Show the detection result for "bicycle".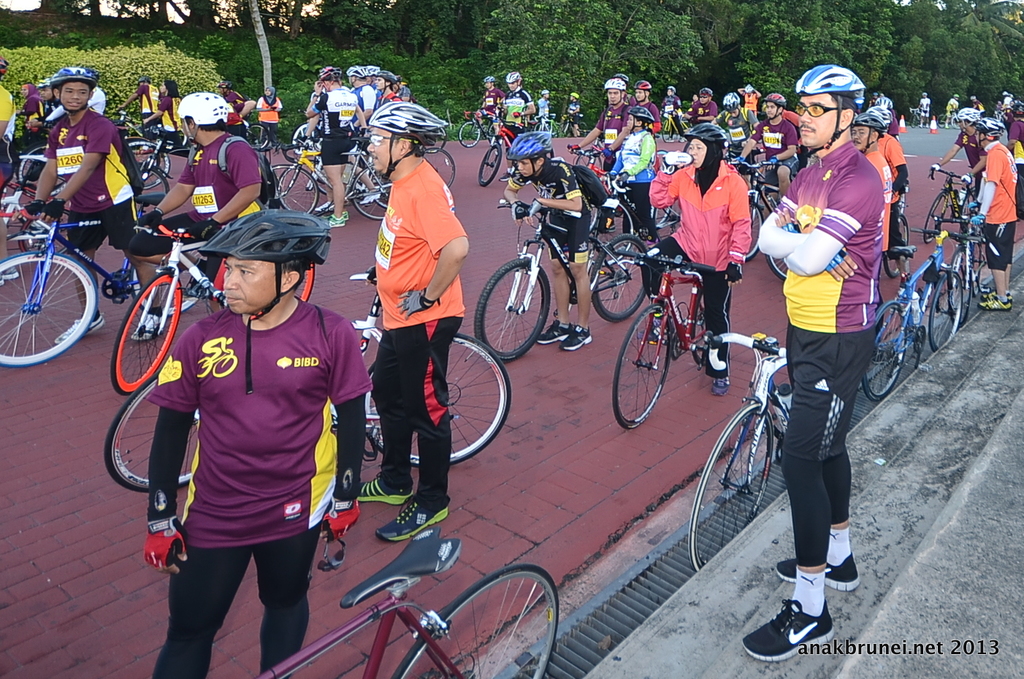
(683,330,795,569).
